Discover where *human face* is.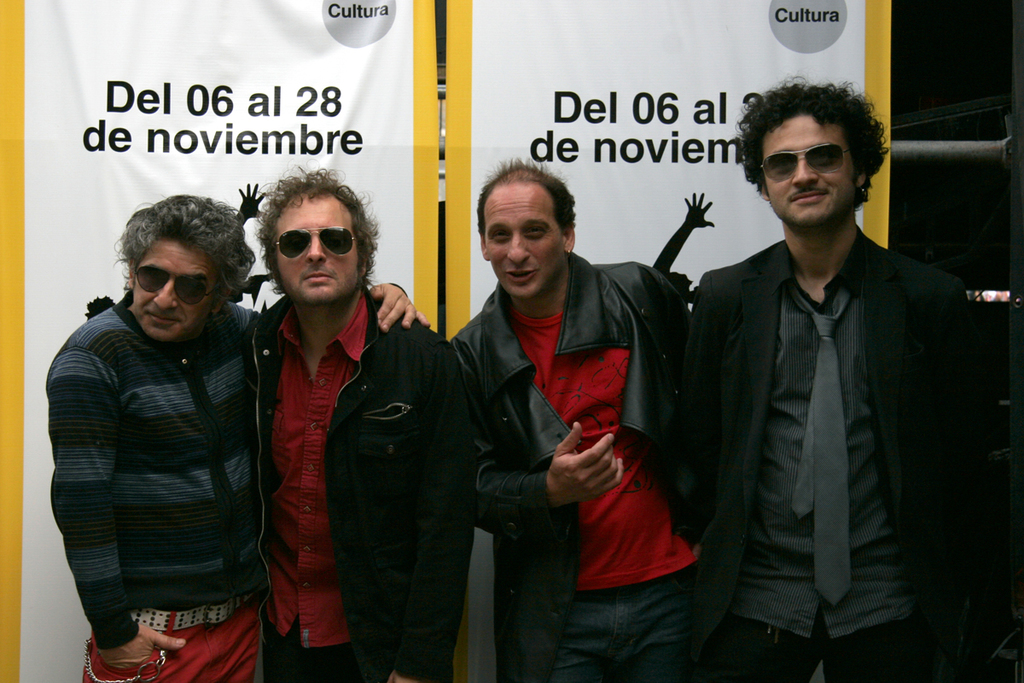
Discovered at (271, 188, 366, 307).
